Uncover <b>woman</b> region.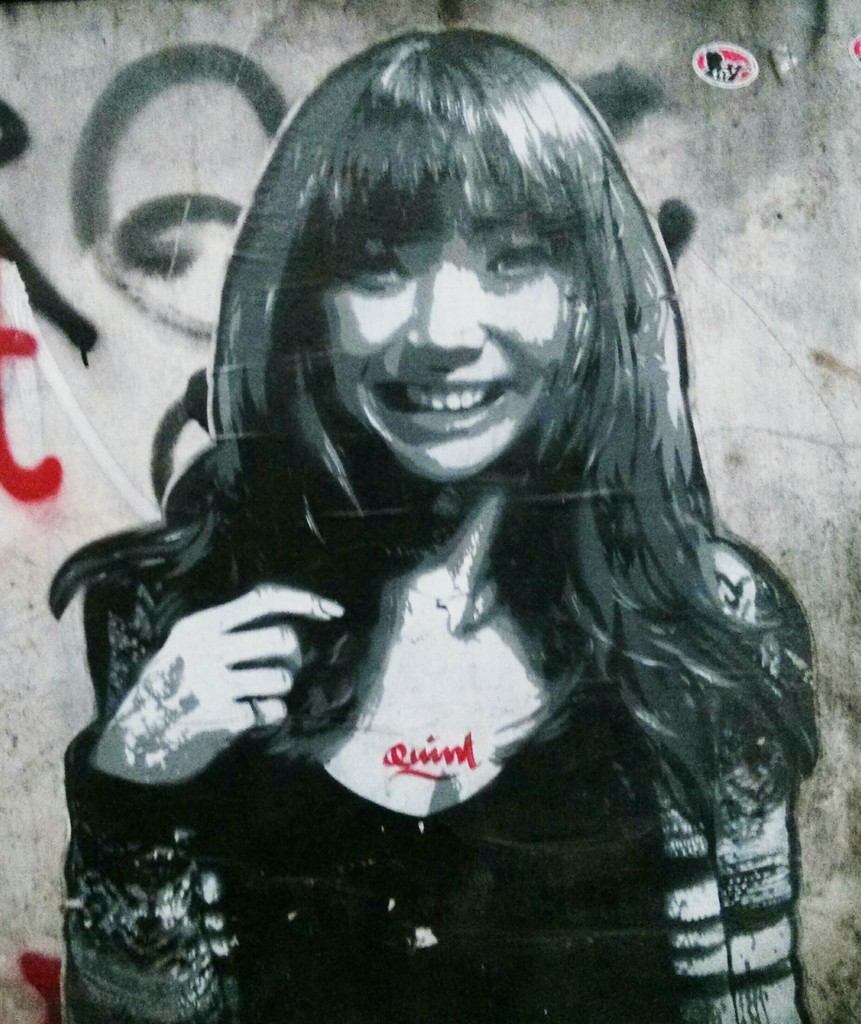
Uncovered: pyautogui.locateOnScreen(60, 29, 817, 1023).
